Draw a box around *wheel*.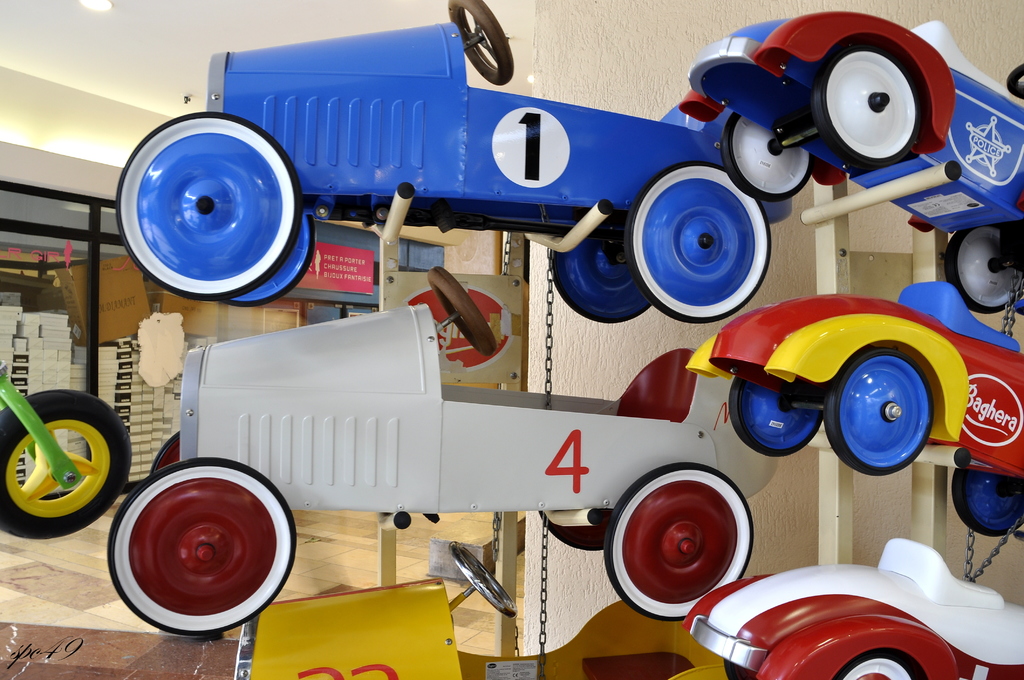
locate(813, 46, 920, 166).
